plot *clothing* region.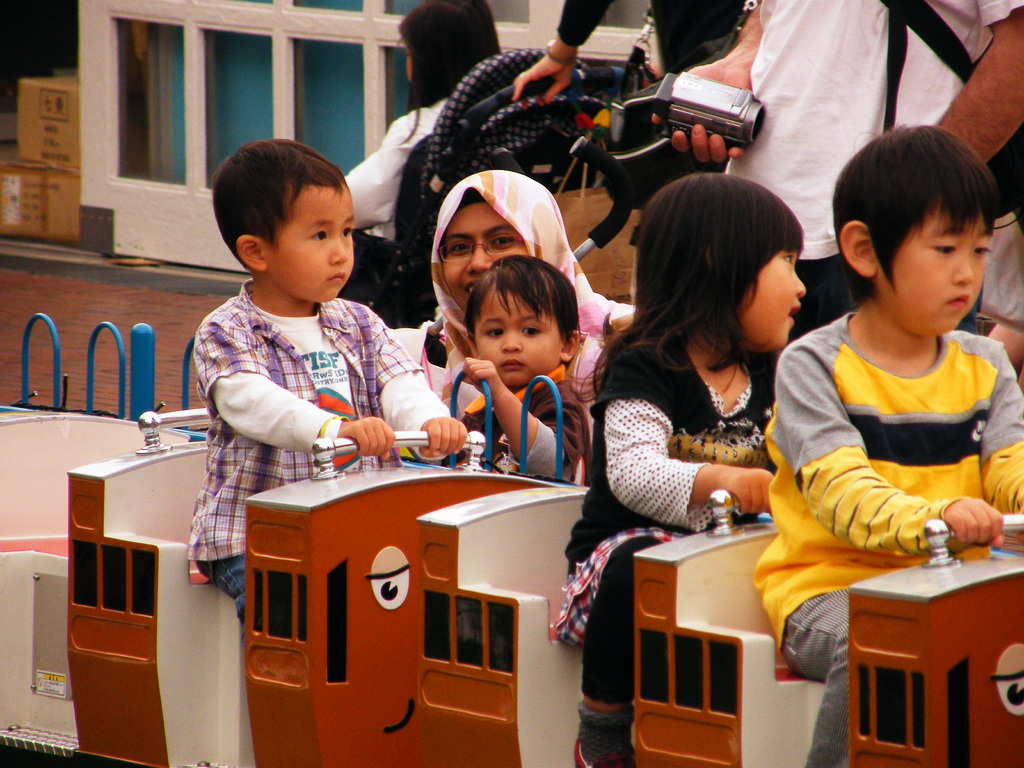
Plotted at <region>789, 602, 863, 765</region>.
